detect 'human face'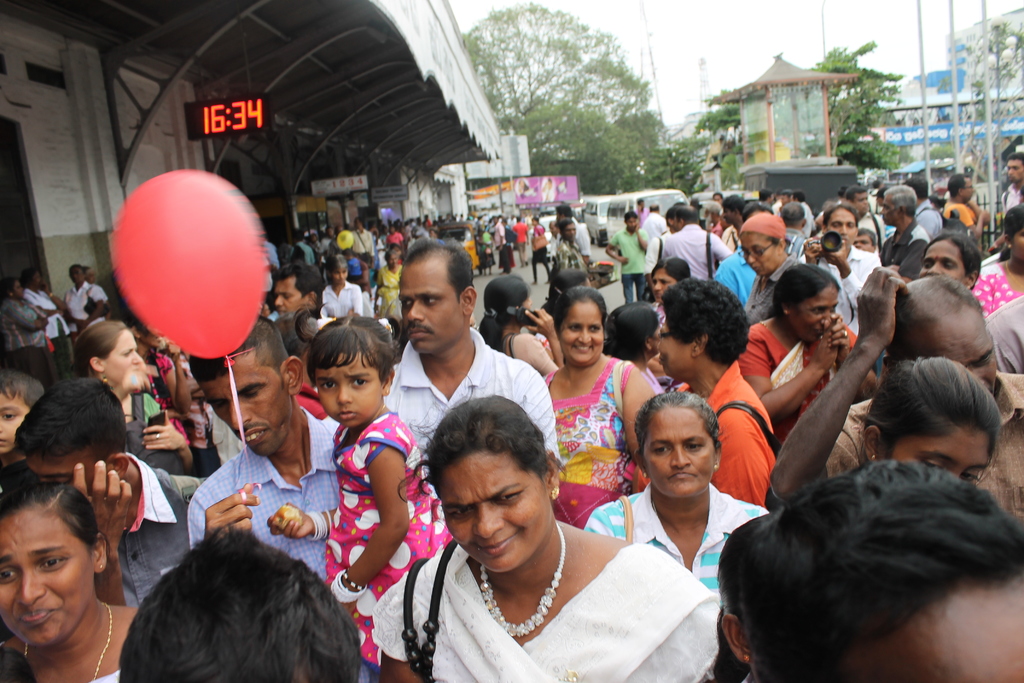
(left=332, top=269, right=346, bottom=286)
